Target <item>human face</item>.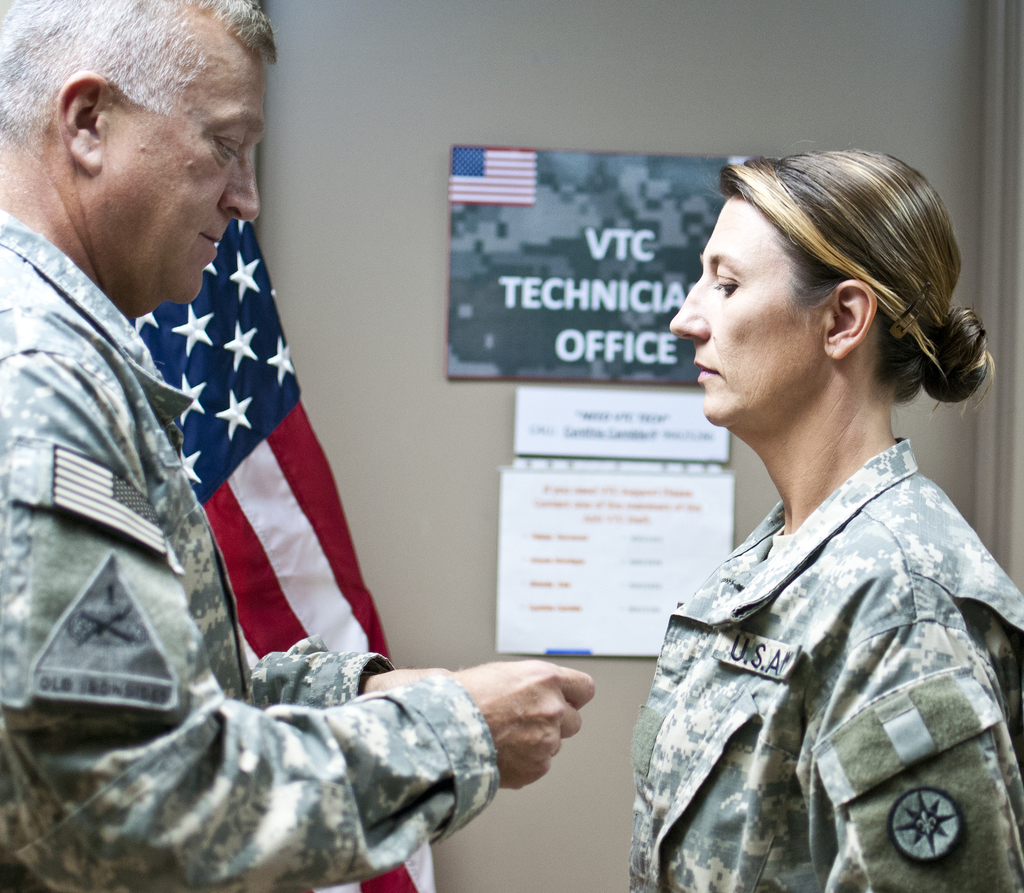
Target region: 108,57,261,308.
